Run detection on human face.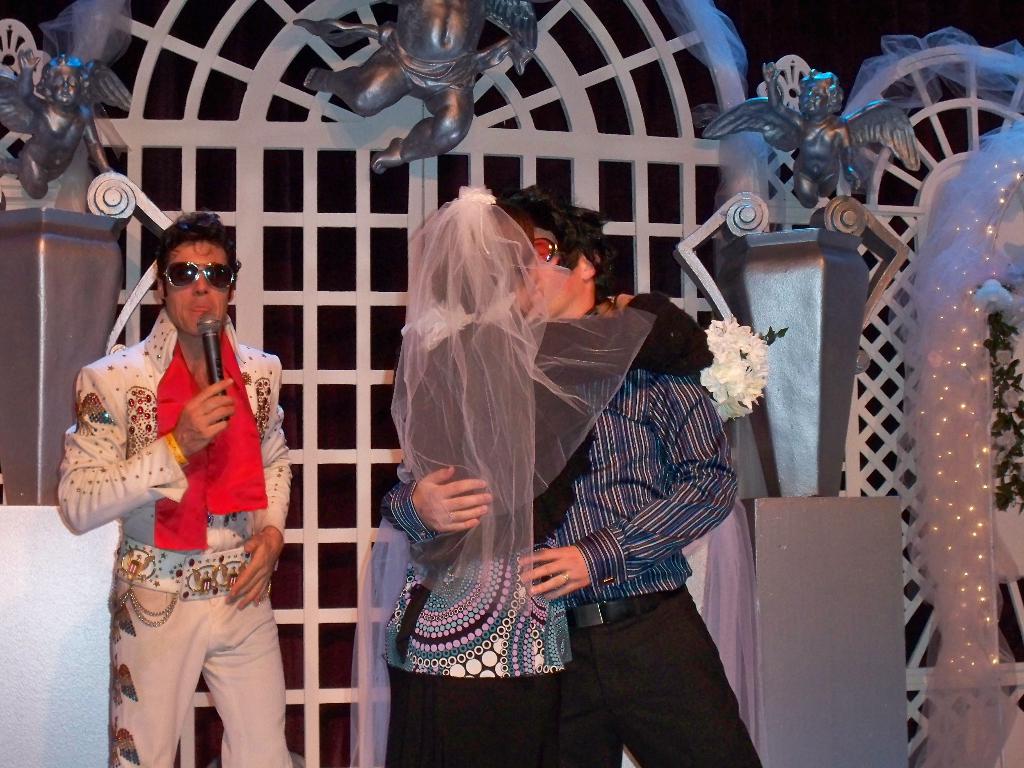
Result: x1=164 y1=237 x2=230 y2=338.
